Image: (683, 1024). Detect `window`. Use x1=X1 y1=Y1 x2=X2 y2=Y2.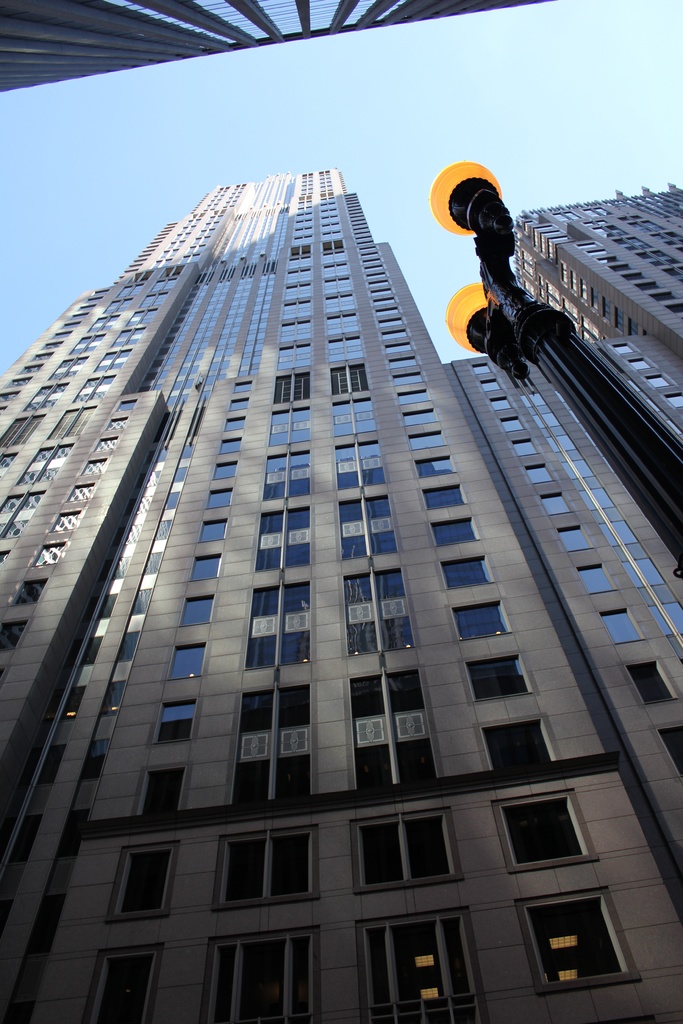
x1=359 y1=904 x2=473 y2=1005.
